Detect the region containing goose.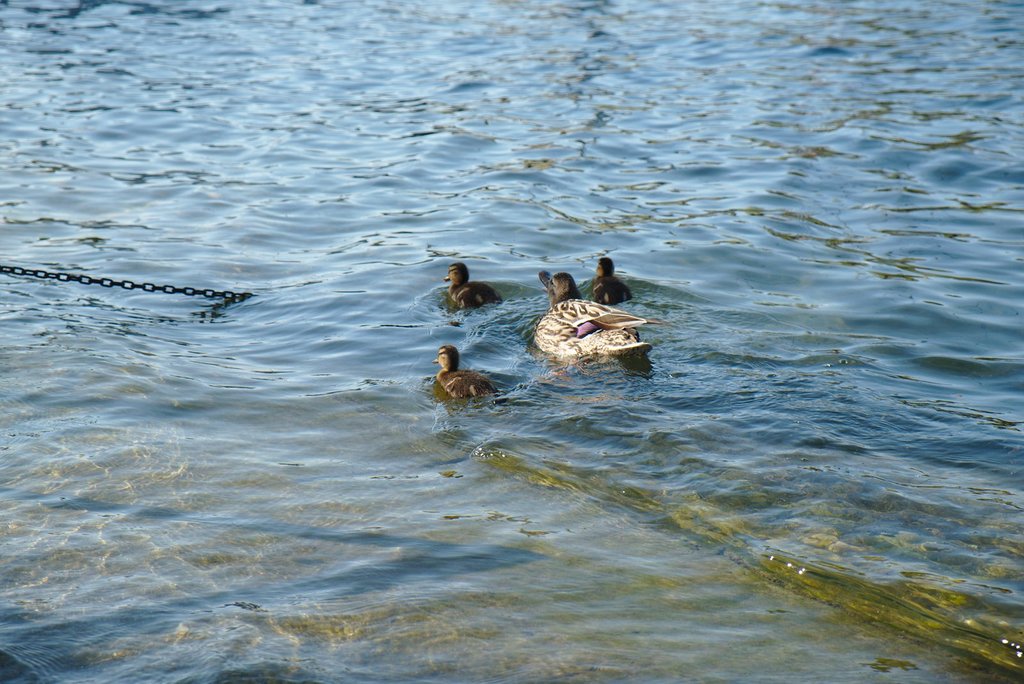
x1=447 y1=263 x2=497 y2=313.
